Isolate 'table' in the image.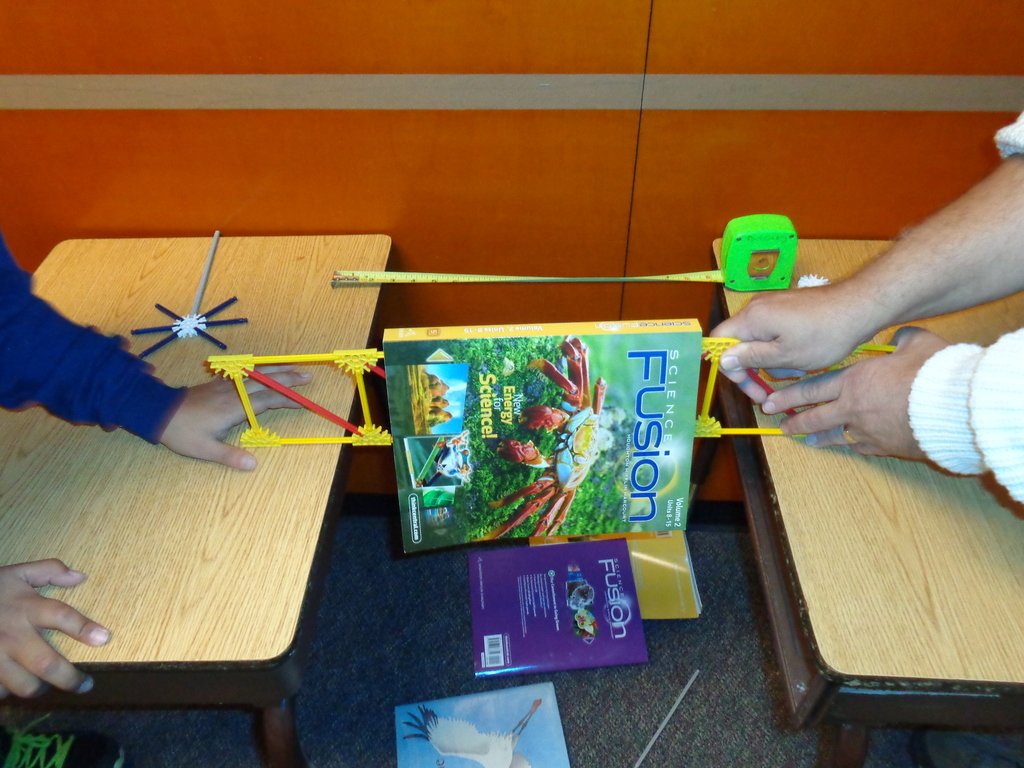
Isolated region: rect(0, 227, 390, 767).
